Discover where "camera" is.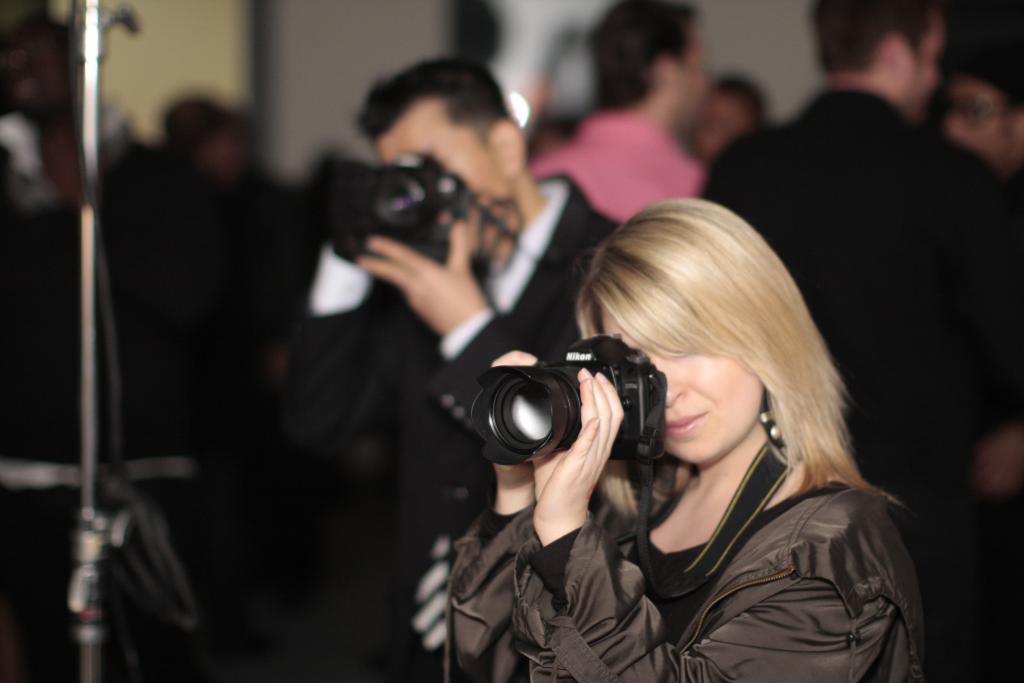
Discovered at [x1=468, y1=340, x2=675, y2=482].
